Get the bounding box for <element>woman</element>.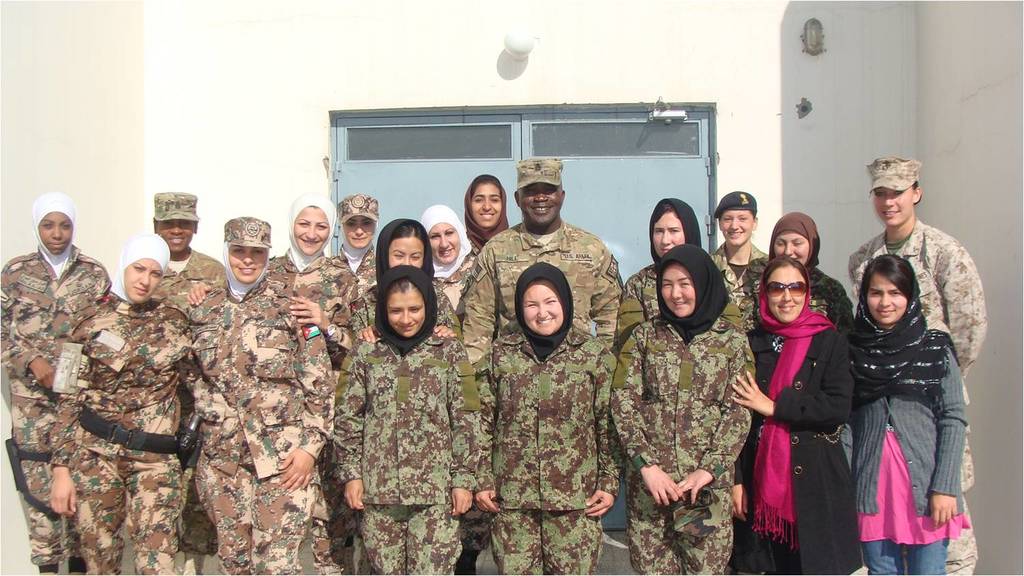
{"left": 185, "top": 195, "right": 393, "bottom": 575}.
